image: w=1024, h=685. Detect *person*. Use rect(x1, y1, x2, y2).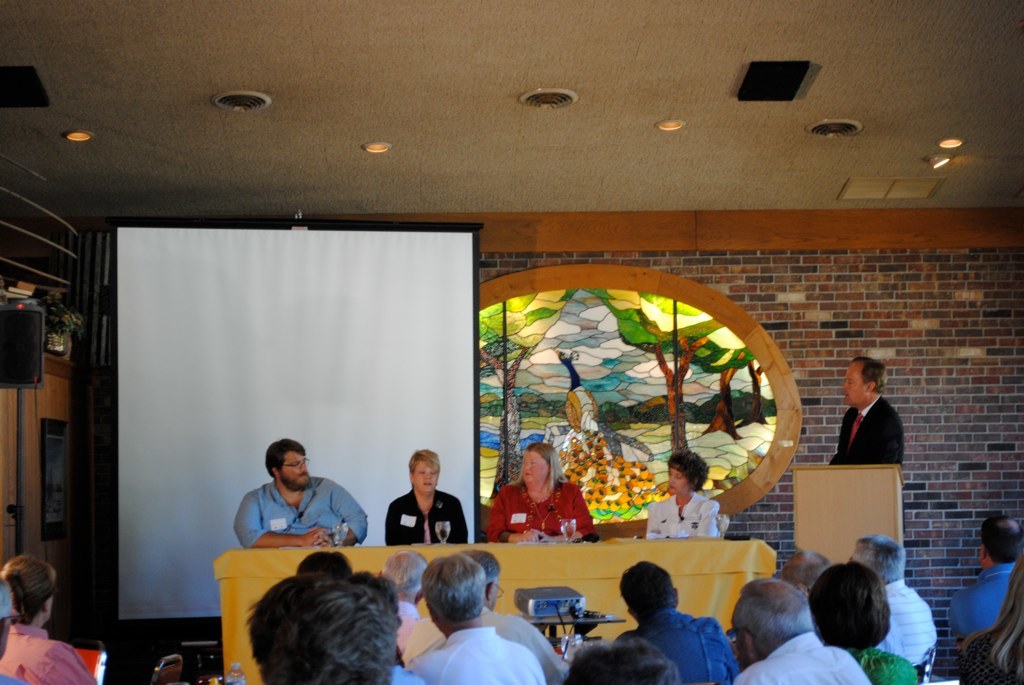
rect(806, 562, 919, 684).
